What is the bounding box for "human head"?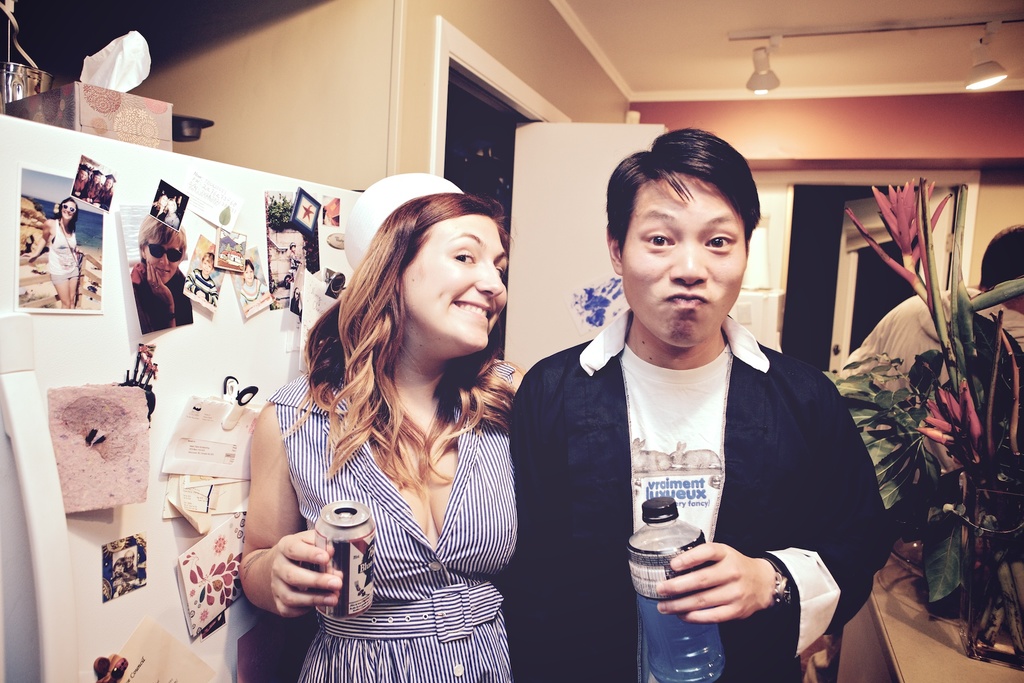
BBox(602, 126, 775, 350).
